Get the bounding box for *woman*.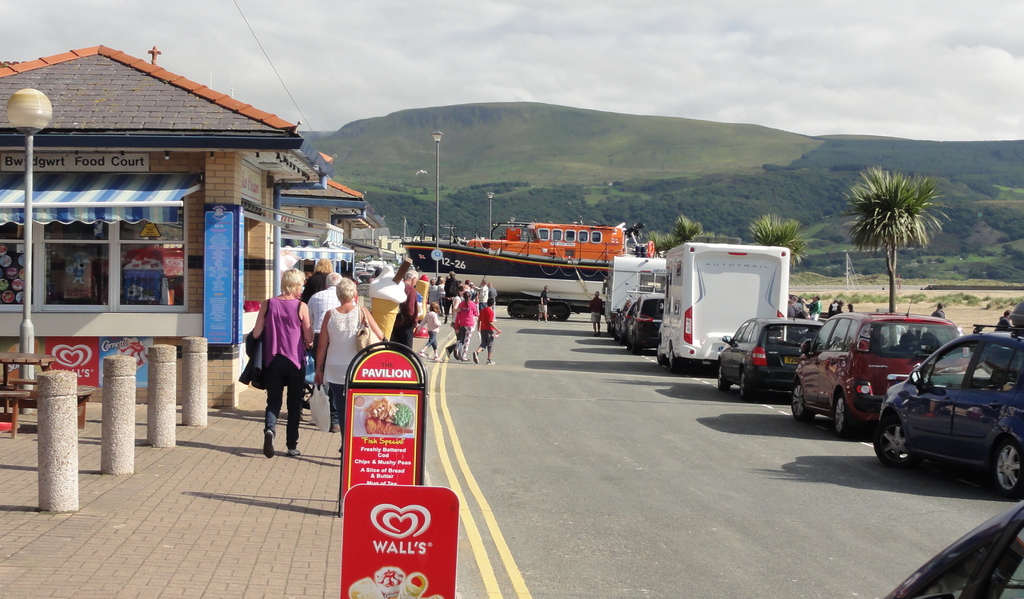
451/288/479/362.
